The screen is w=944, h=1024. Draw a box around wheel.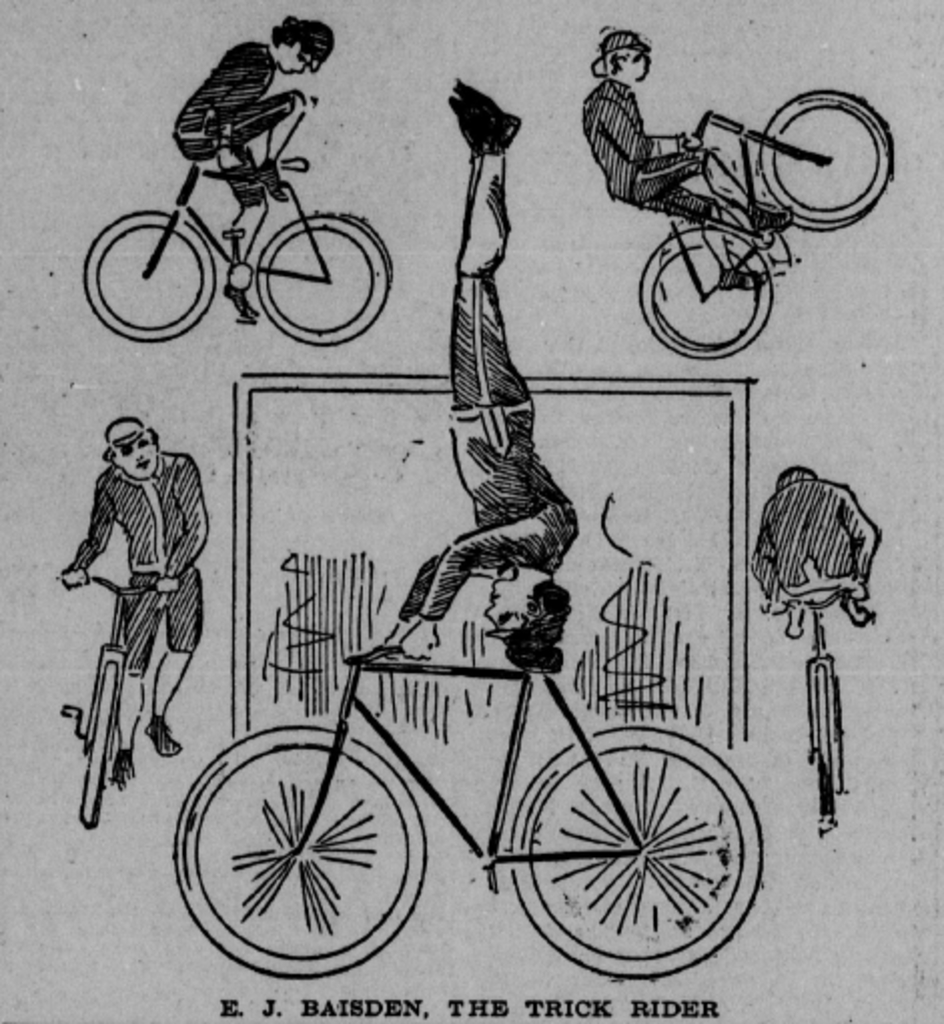
box(639, 226, 774, 359).
